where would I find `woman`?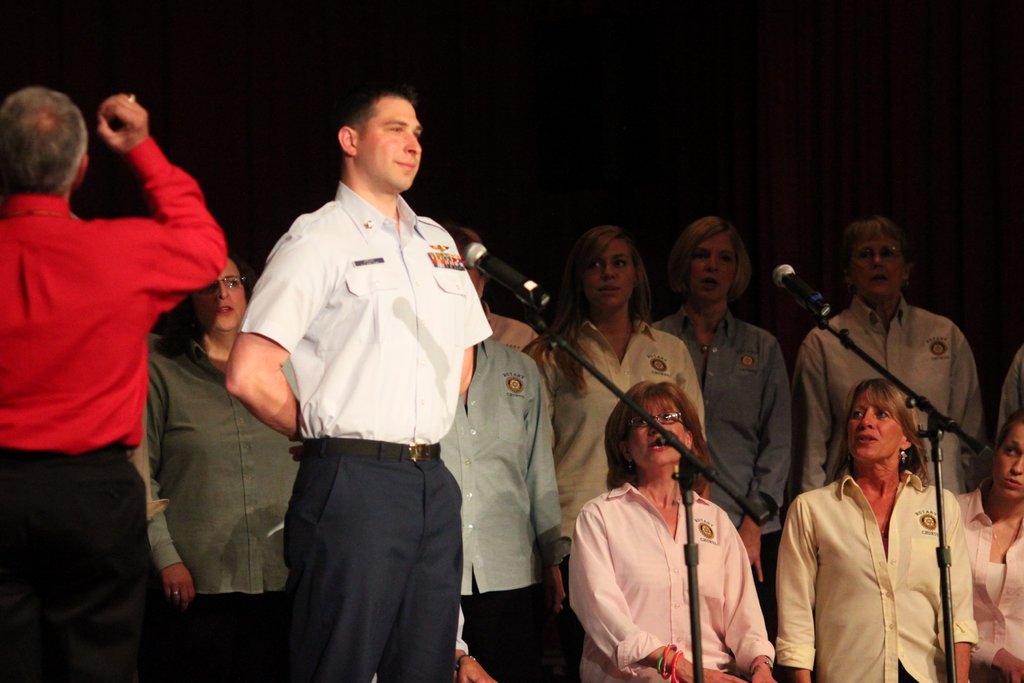
At detection(776, 384, 971, 680).
